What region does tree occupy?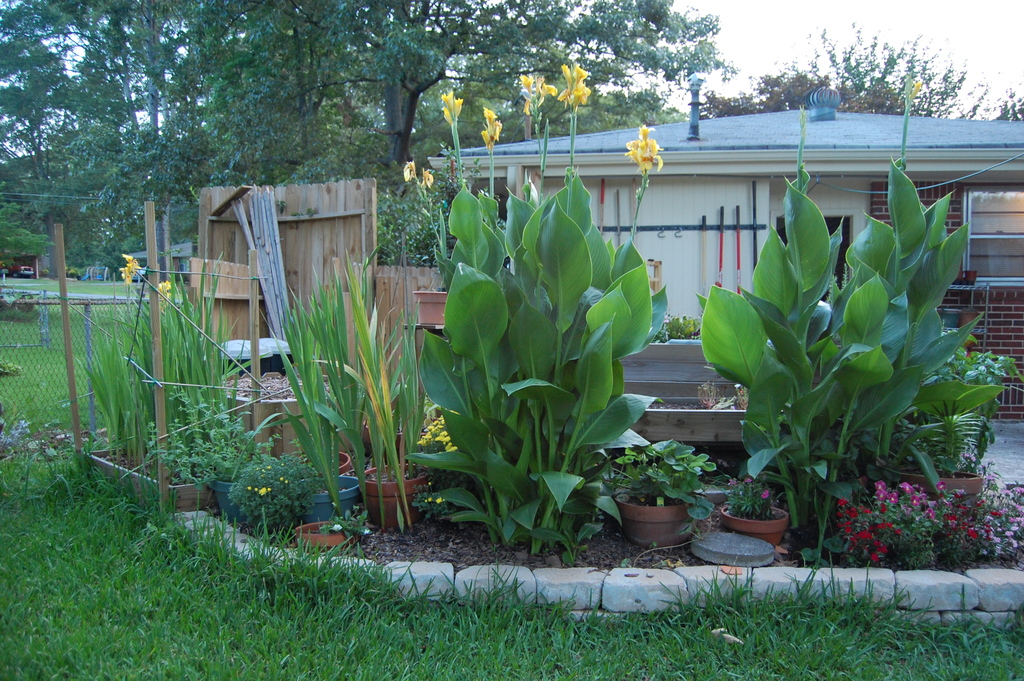
region(152, 0, 740, 199).
